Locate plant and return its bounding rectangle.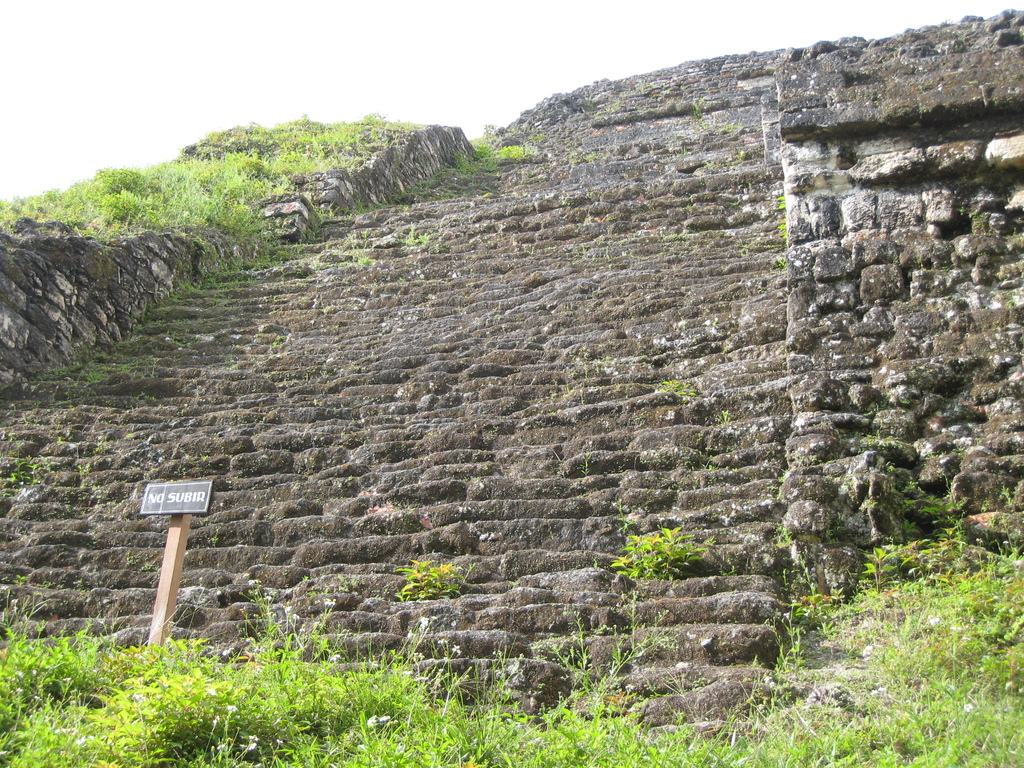
[left=766, top=524, right=792, bottom=545].
